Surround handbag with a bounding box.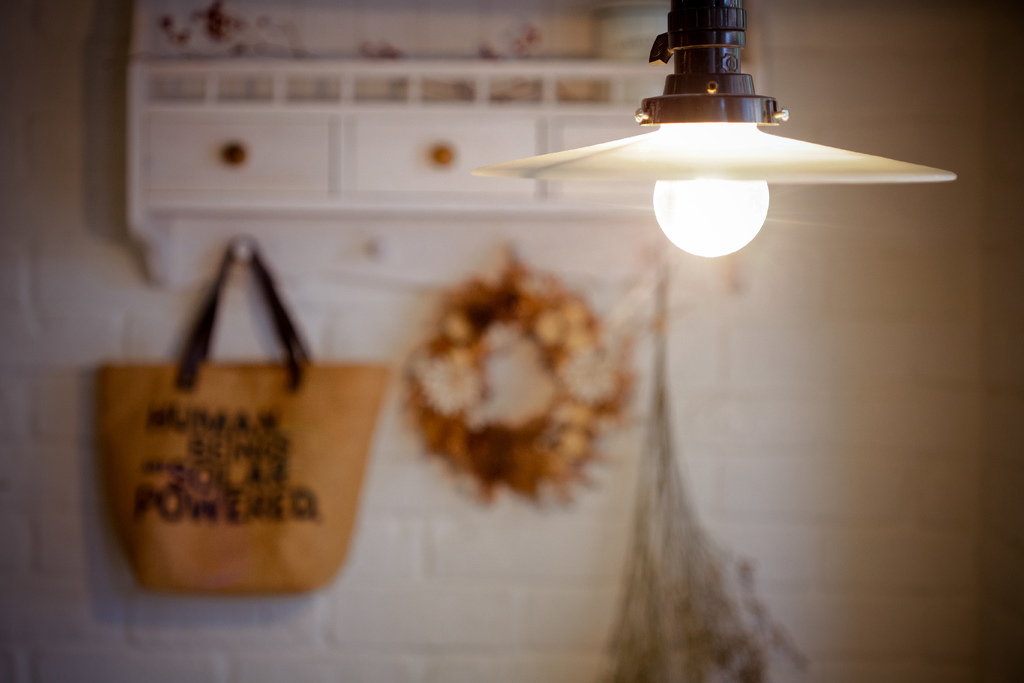
<bbox>83, 236, 388, 591</bbox>.
